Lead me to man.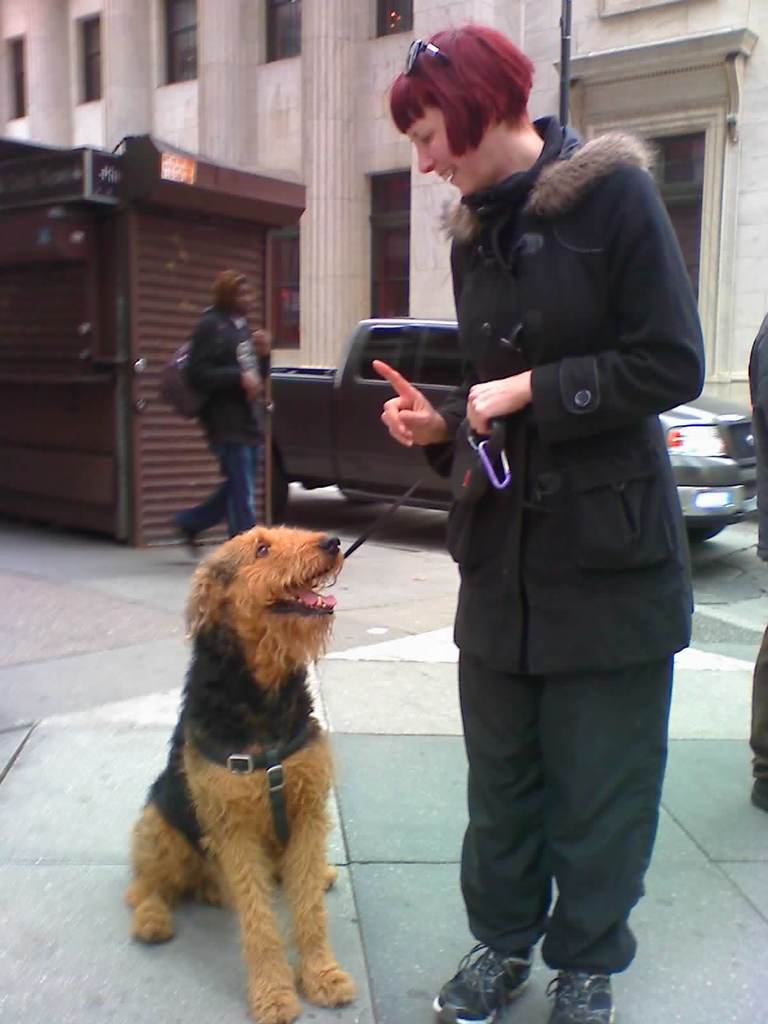
Lead to 385 51 708 990.
